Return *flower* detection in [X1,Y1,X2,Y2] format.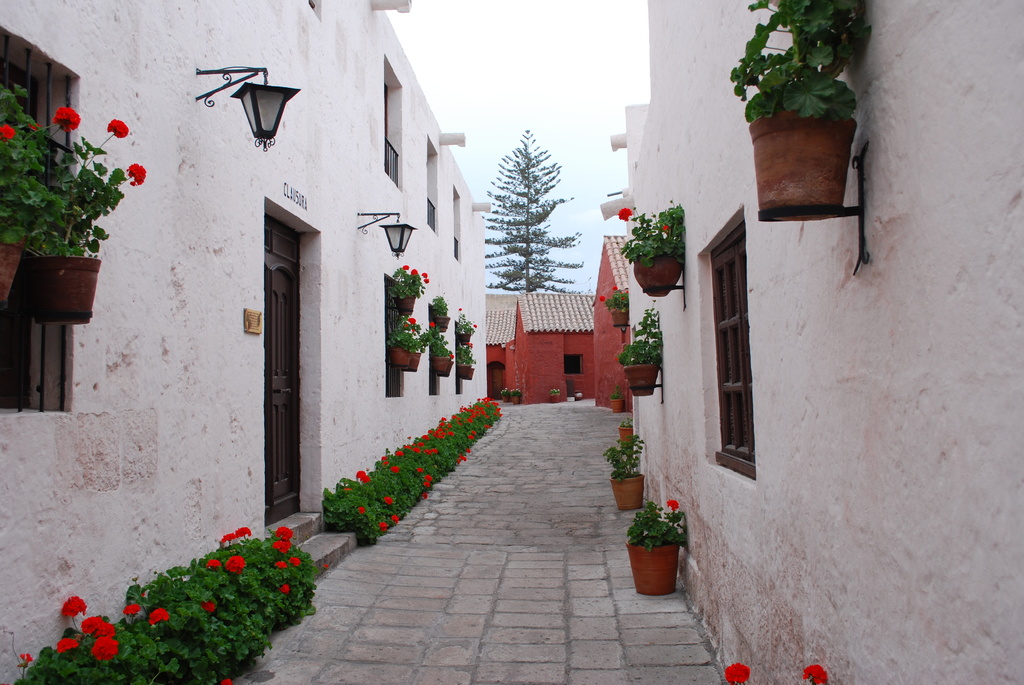
[124,602,138,615].
